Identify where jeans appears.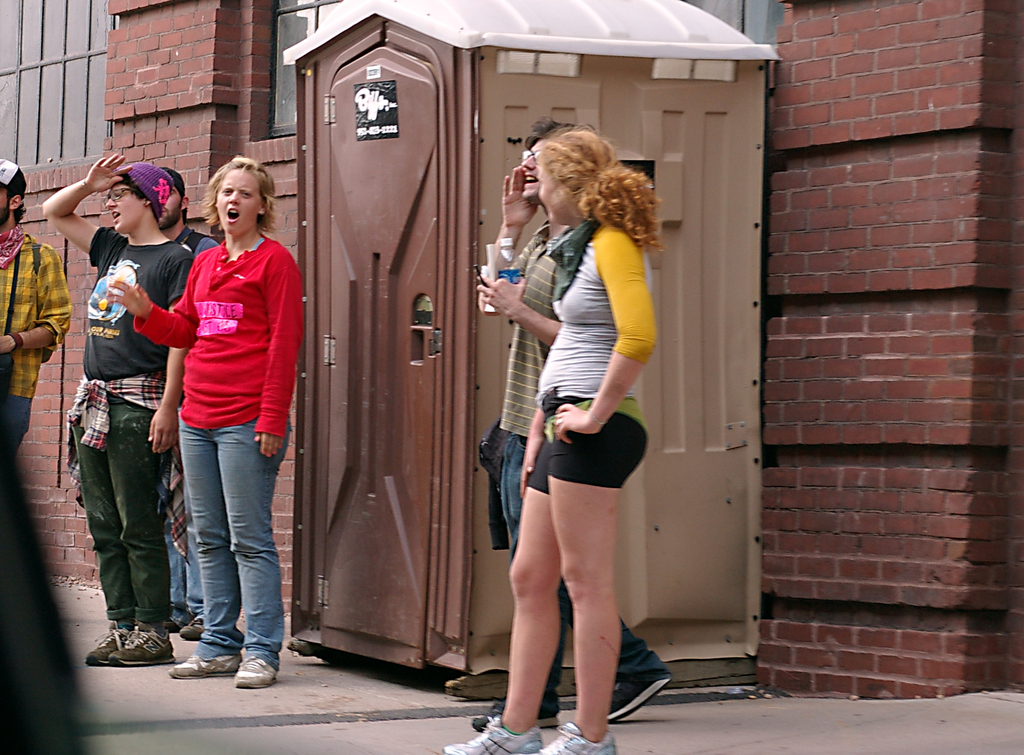
Appears at box(0, 395, 33, 456).
